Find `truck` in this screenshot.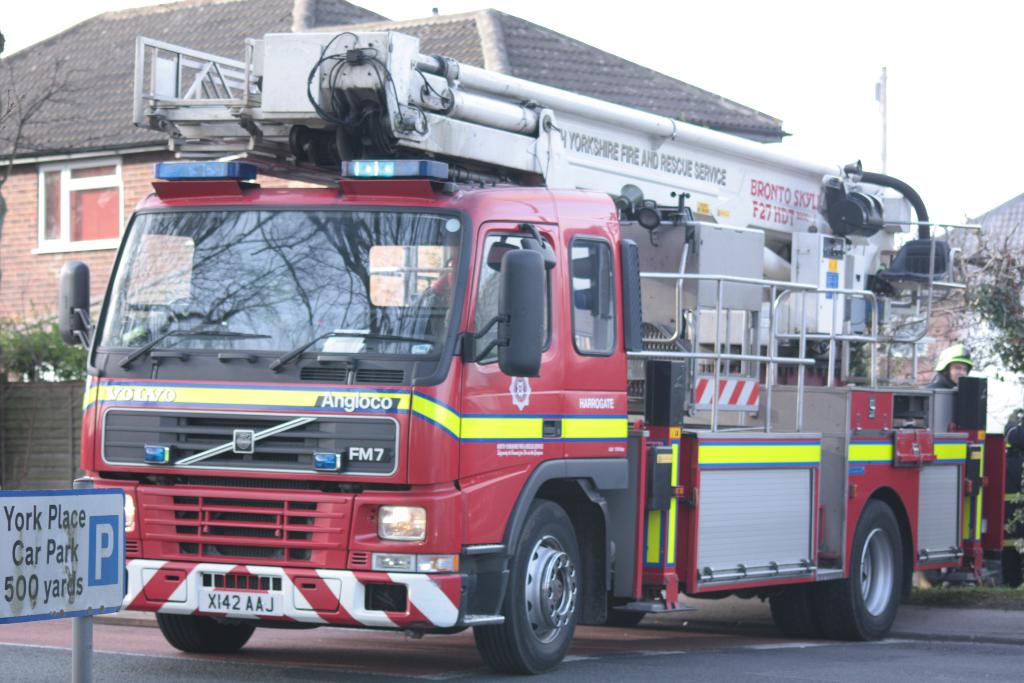
The bounding box for `truck` is BBox(61, 100, 985, 670).
